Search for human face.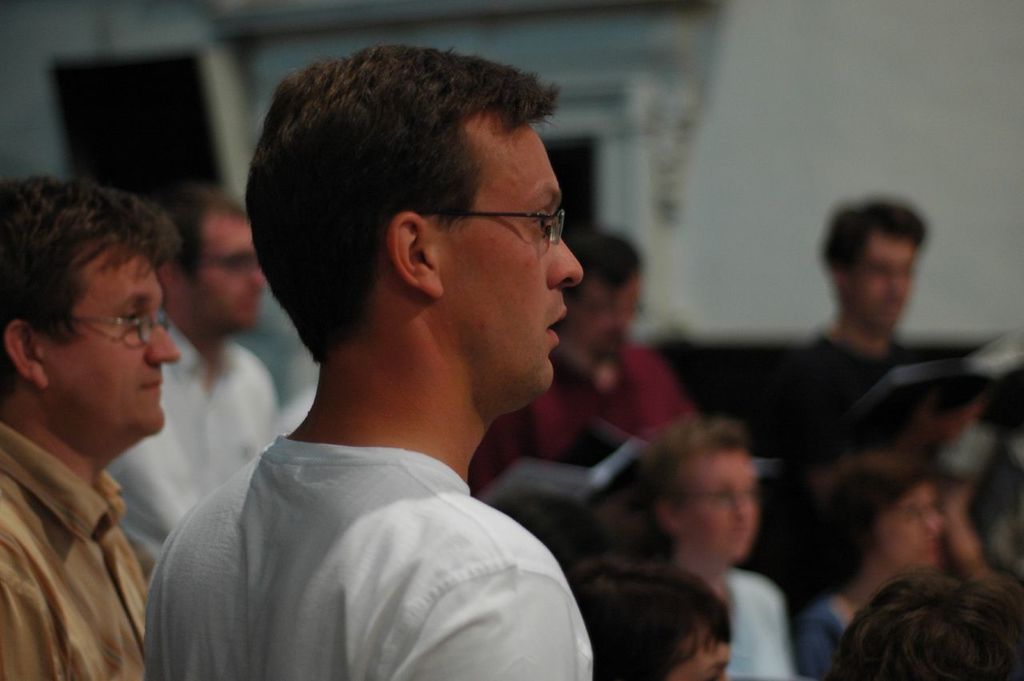
Found at 672 443 758 563.
